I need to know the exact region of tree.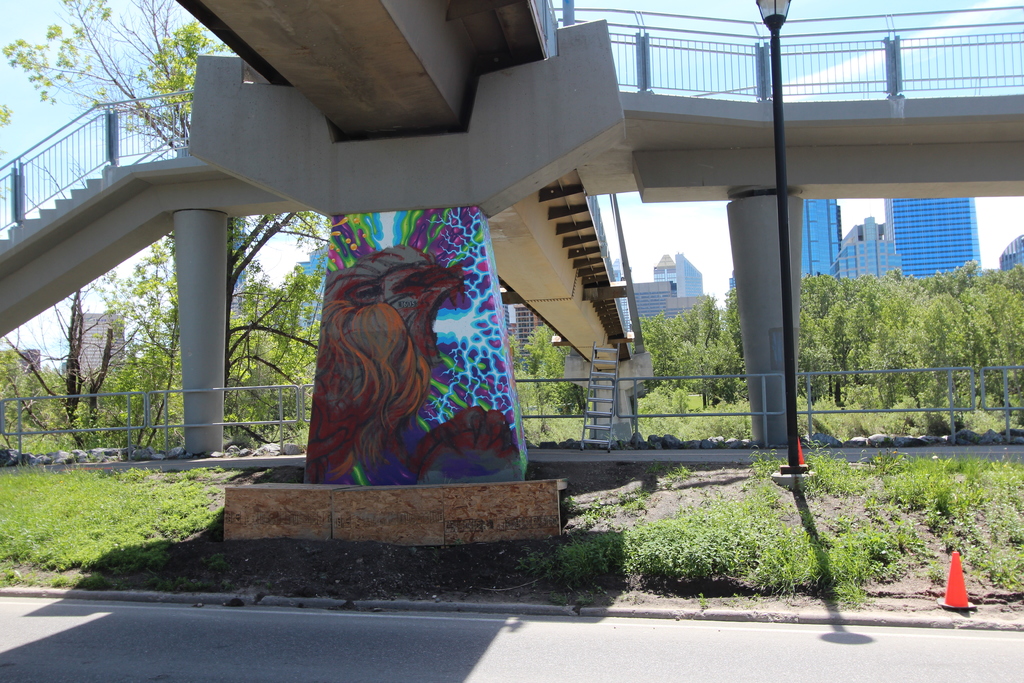
Region: locate(0, 0, 337, 451).
